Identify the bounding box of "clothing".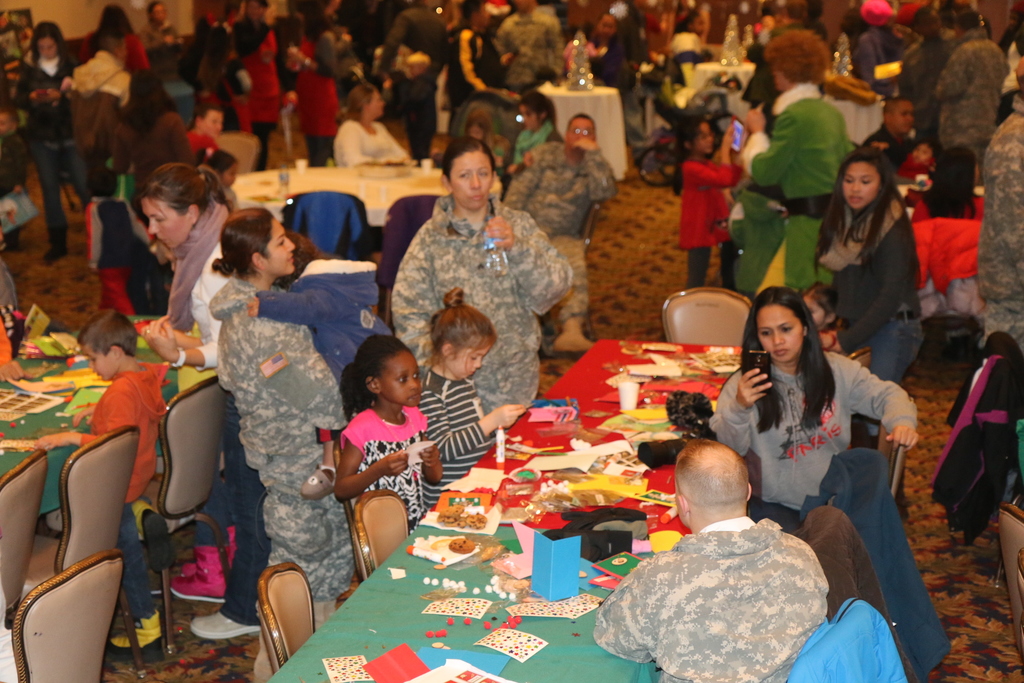
x1=507, y1=139, x2=609, y2=325.
